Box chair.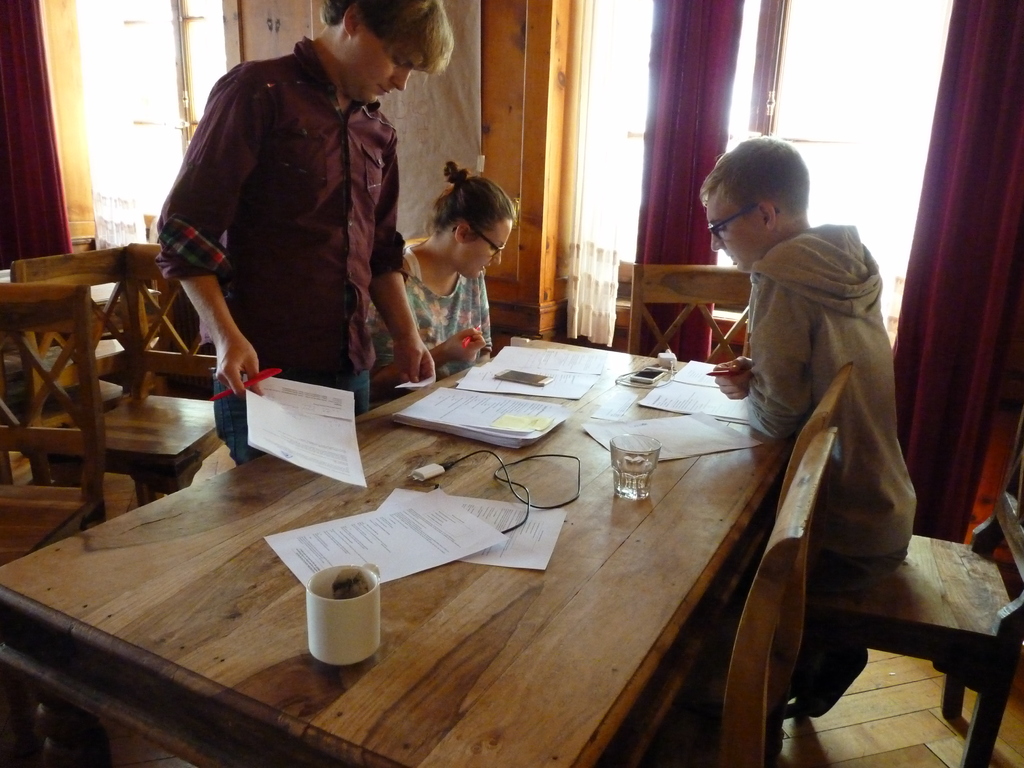
BBox(0, 280, 103, 604).
